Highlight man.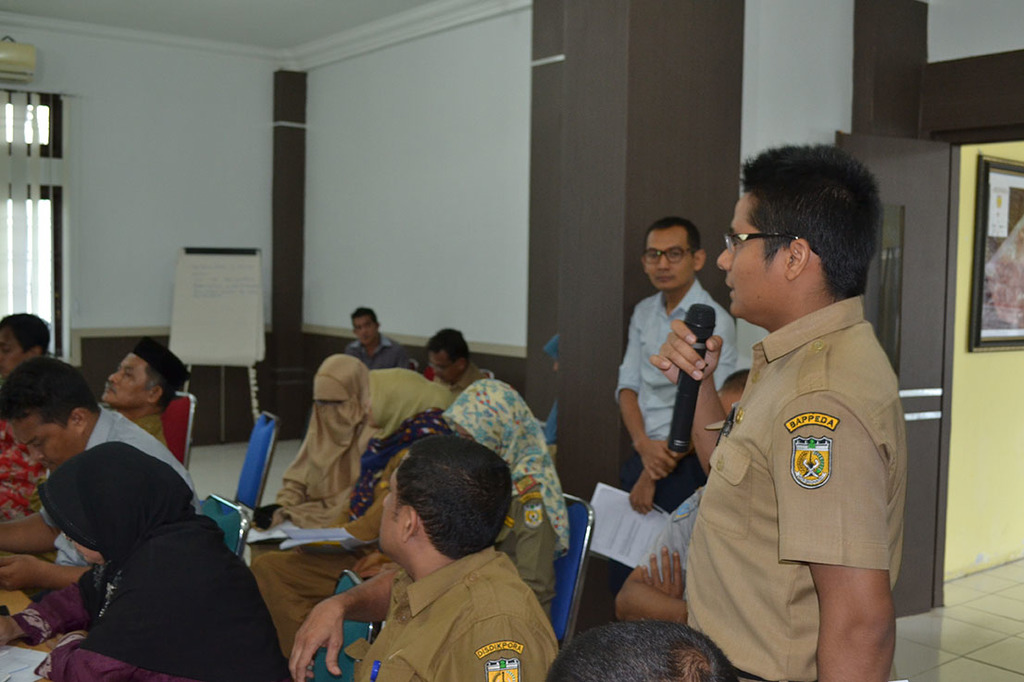
Highlighted region: [341,306,410,371].
